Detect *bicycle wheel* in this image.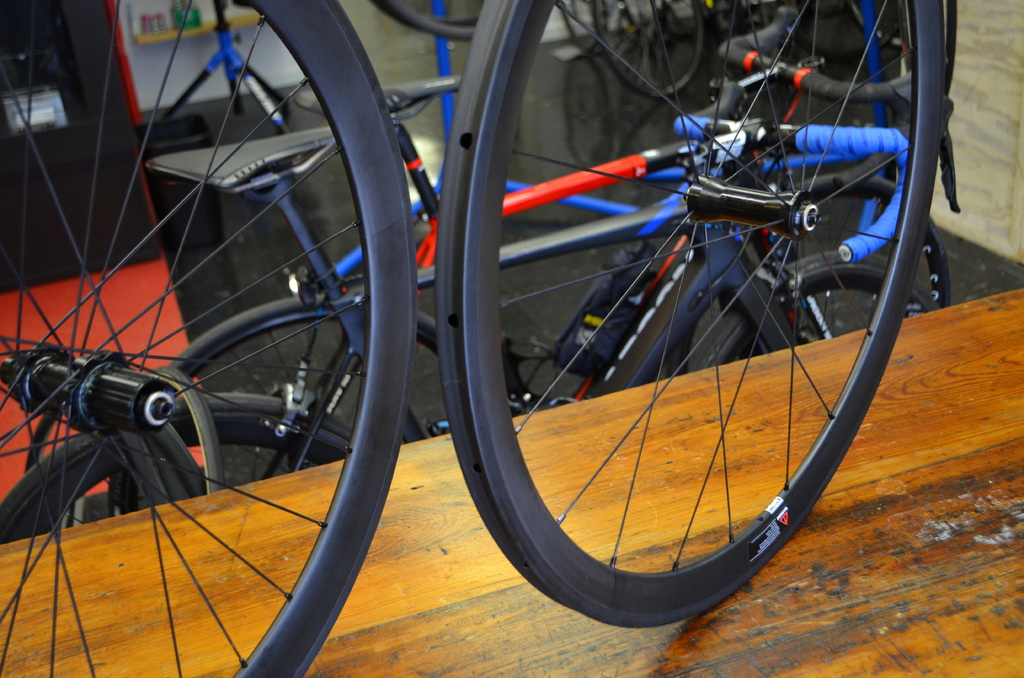
Detection: detection(110, 289, 515, 522).
